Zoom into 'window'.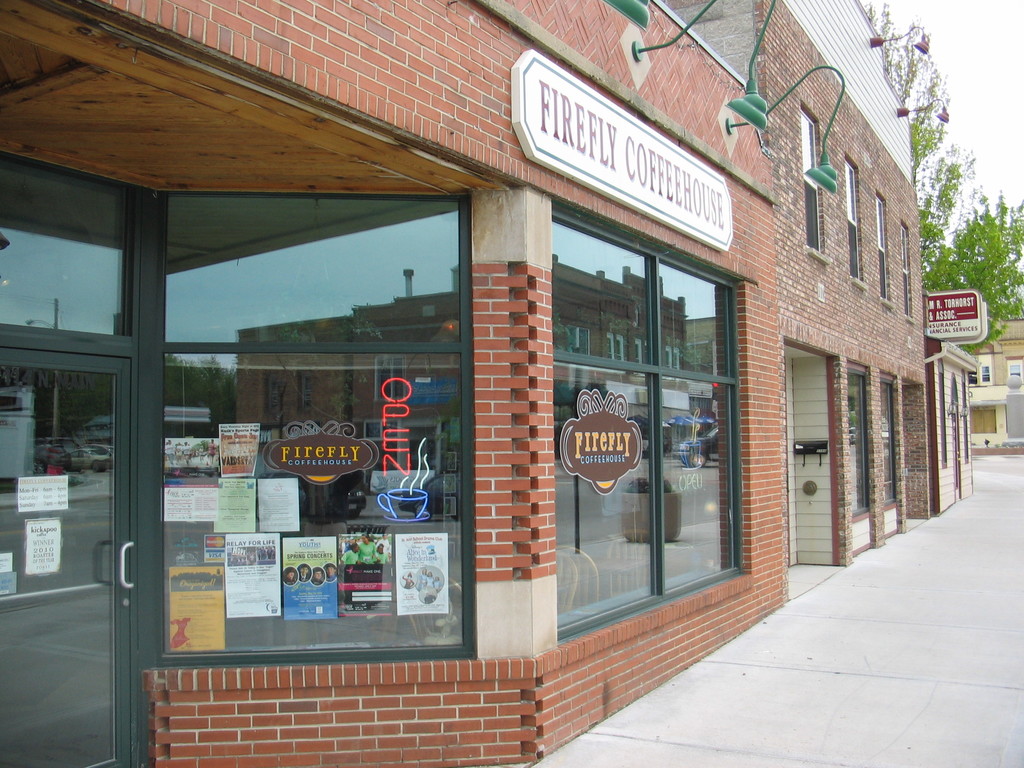
Zoom target: x1=982 y1=363 x2=991 y2=383.
